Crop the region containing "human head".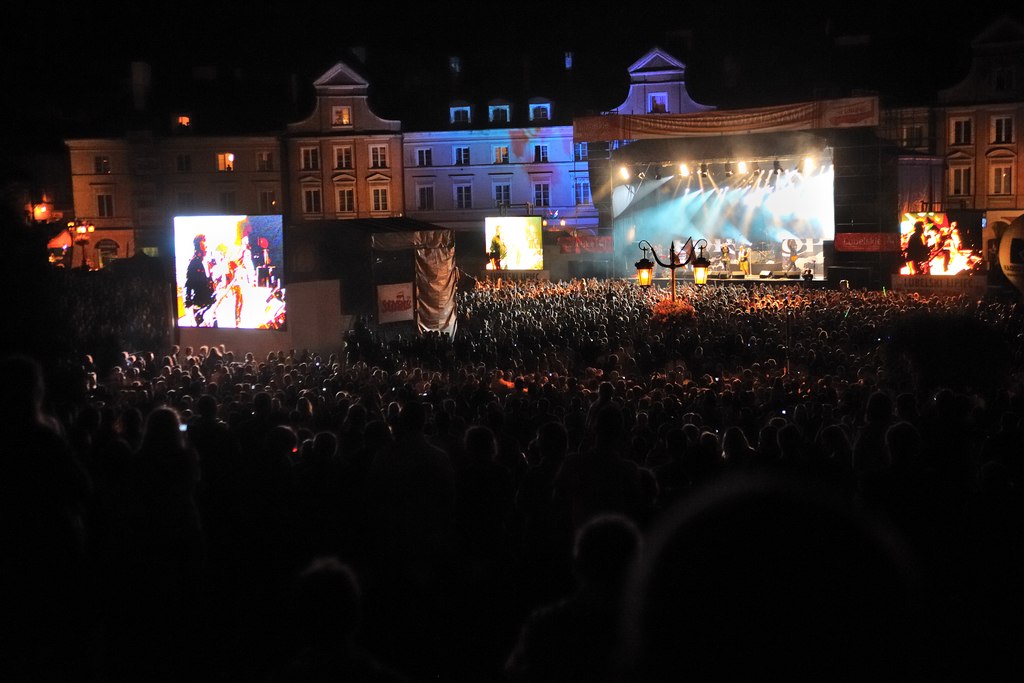
Crop region: [left=193, top=235, right=205, bottom=254].
